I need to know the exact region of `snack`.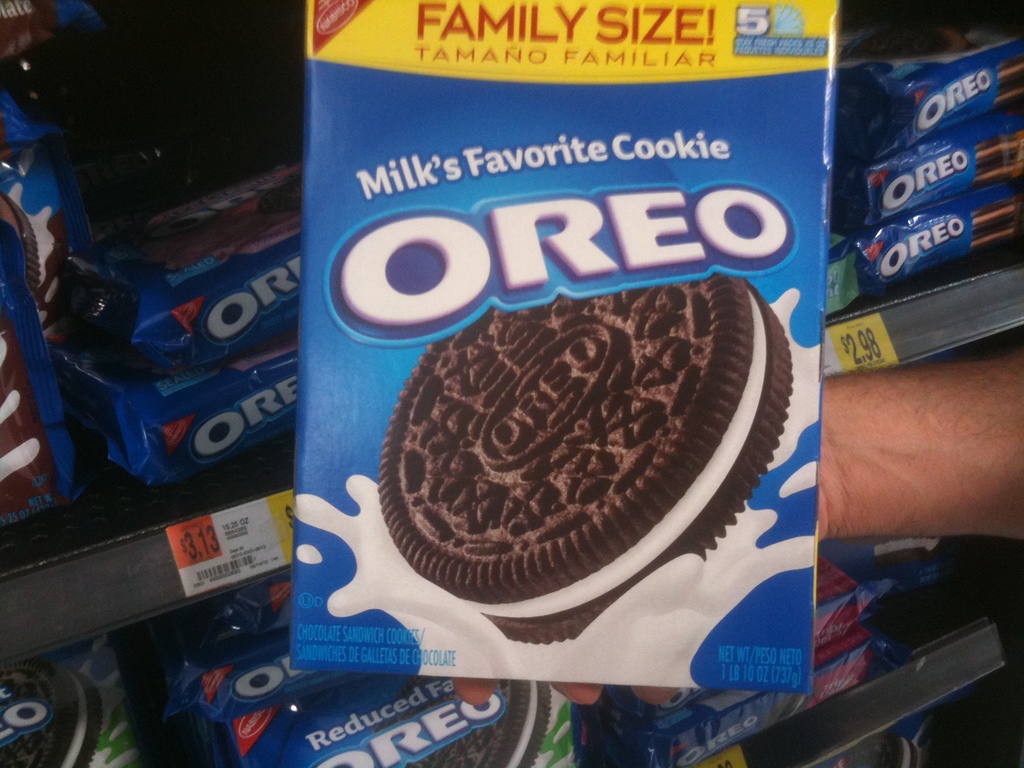
Region: [left=975, top=132, right=1018, bottom=163].
